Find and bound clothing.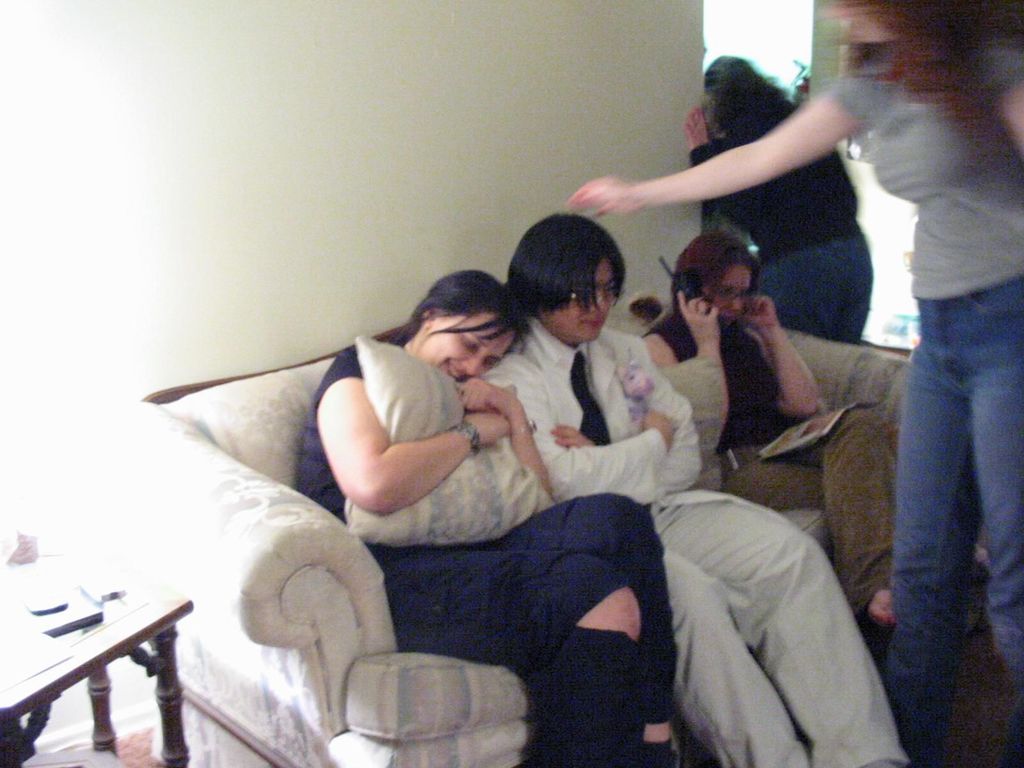
Bound: box(689, 95, 872, 347).
